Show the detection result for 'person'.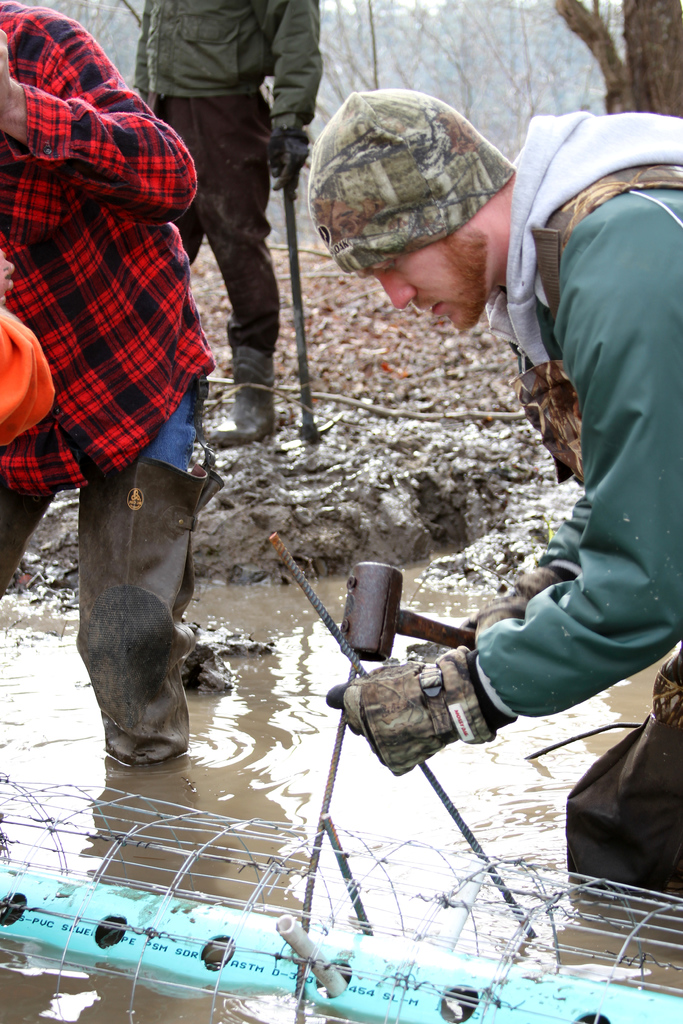
(127, 0, 323, 444).
